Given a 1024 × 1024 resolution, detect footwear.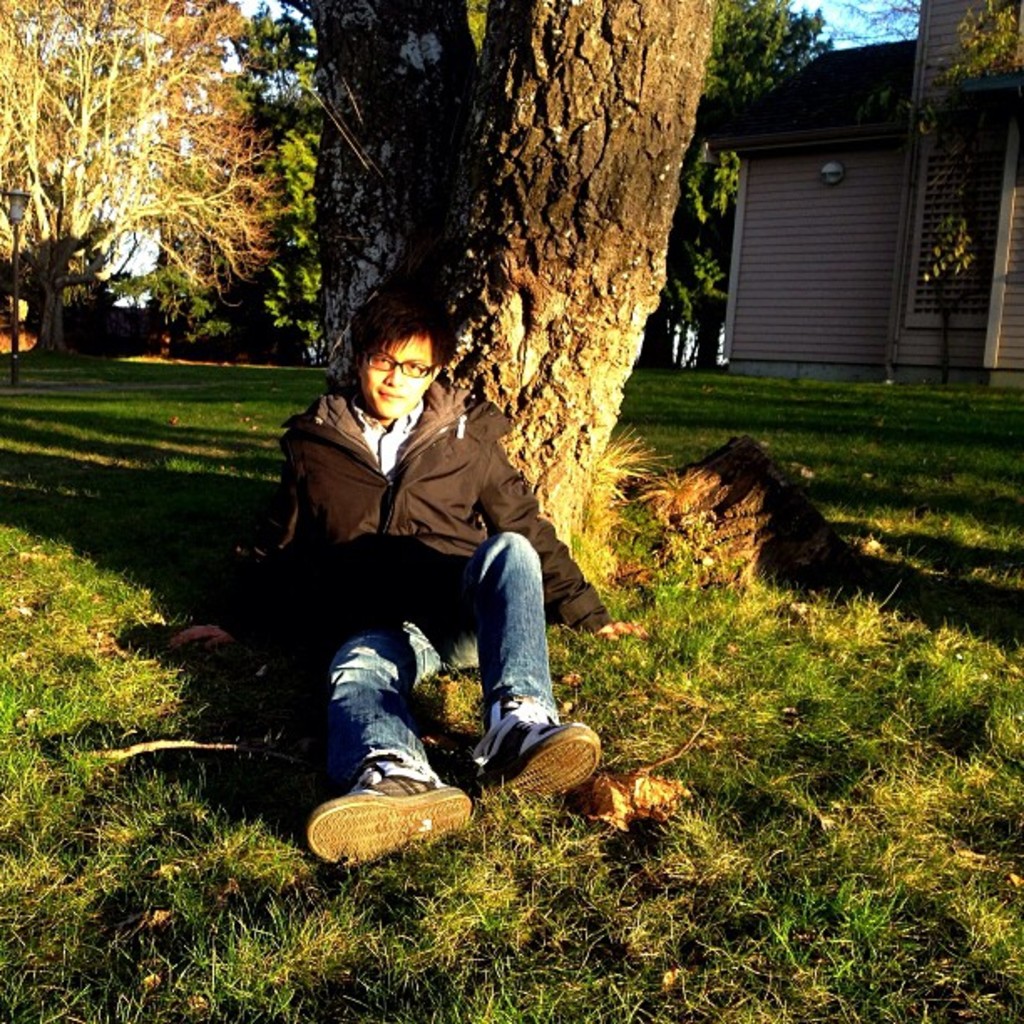
<box>330,756,477,862</box>.
